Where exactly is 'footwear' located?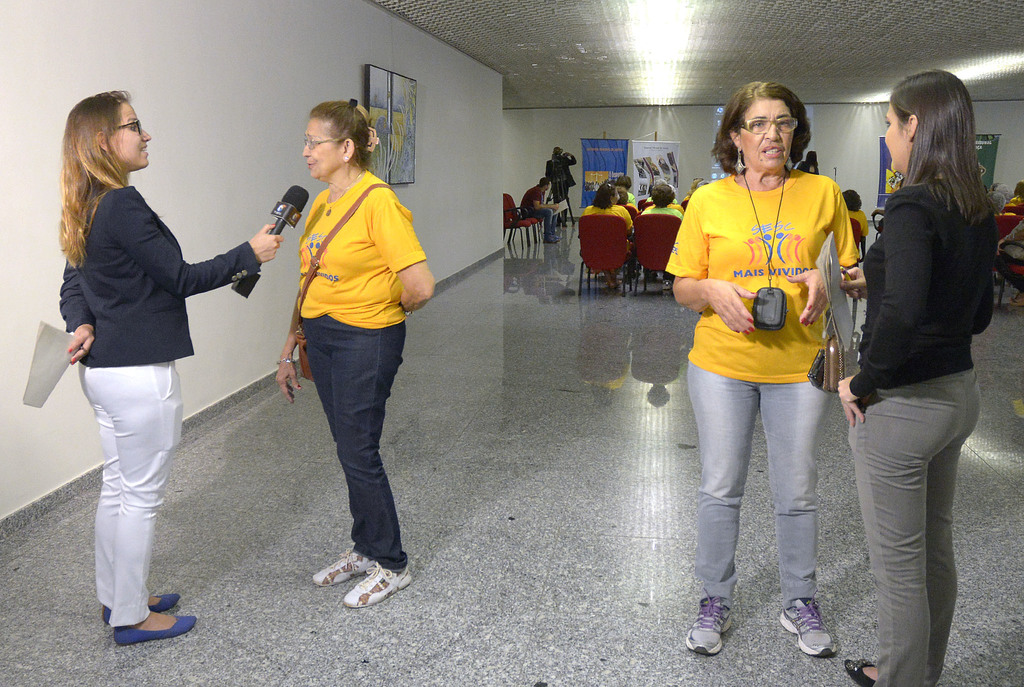
Its bounding box is <bbox>113, 611, 195, 648</bbox>.
